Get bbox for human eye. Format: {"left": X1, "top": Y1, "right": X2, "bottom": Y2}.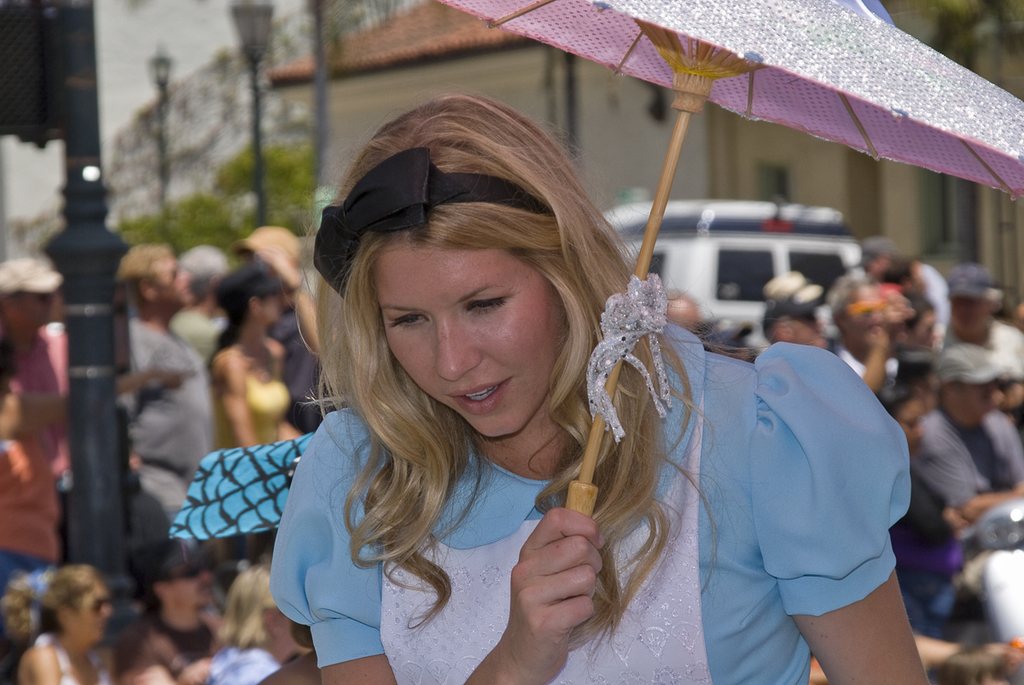
{"left": 465, "top": 293, "right": 512, "bottom": 317}.
